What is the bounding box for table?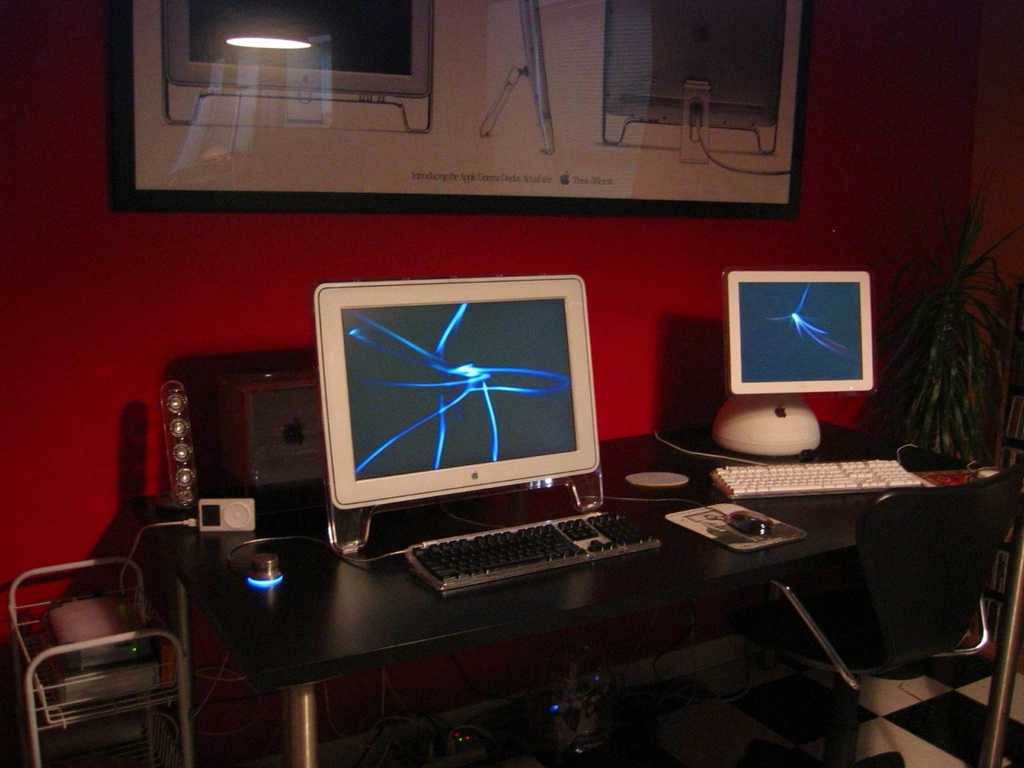
pyautogui.locateOnScreen(71, 392, 959, 761).
